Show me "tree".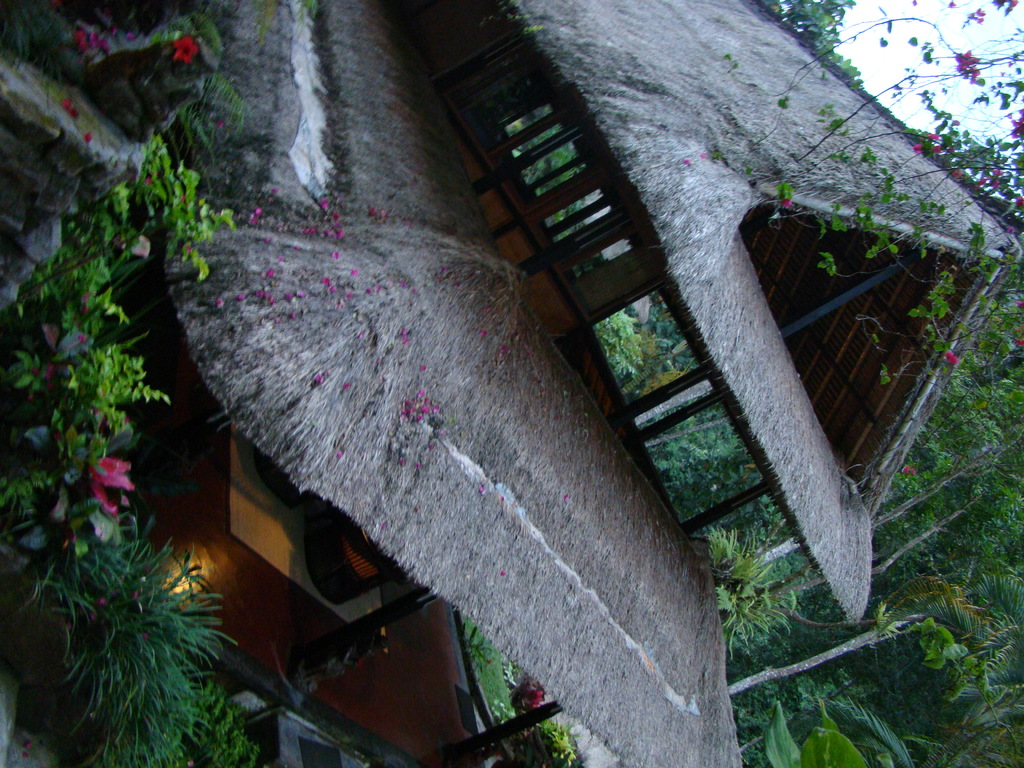
"tree" is here: rect(828, 583, 1023, 767).
